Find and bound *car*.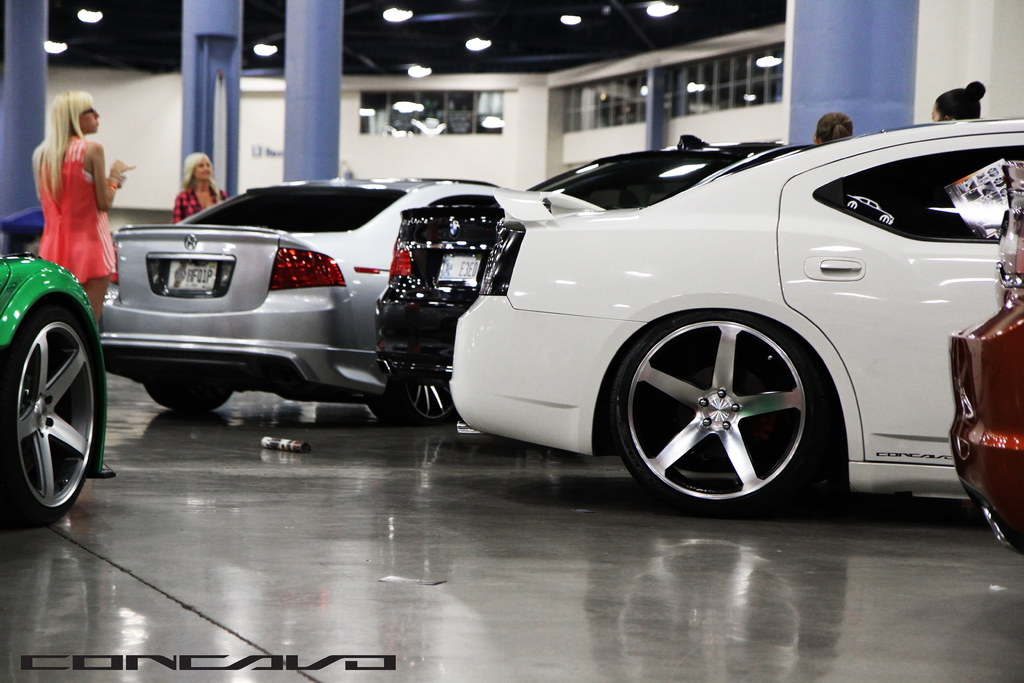
Bound: {"left": 106, "top": 171, "right": 606, "bottom": 422}.
